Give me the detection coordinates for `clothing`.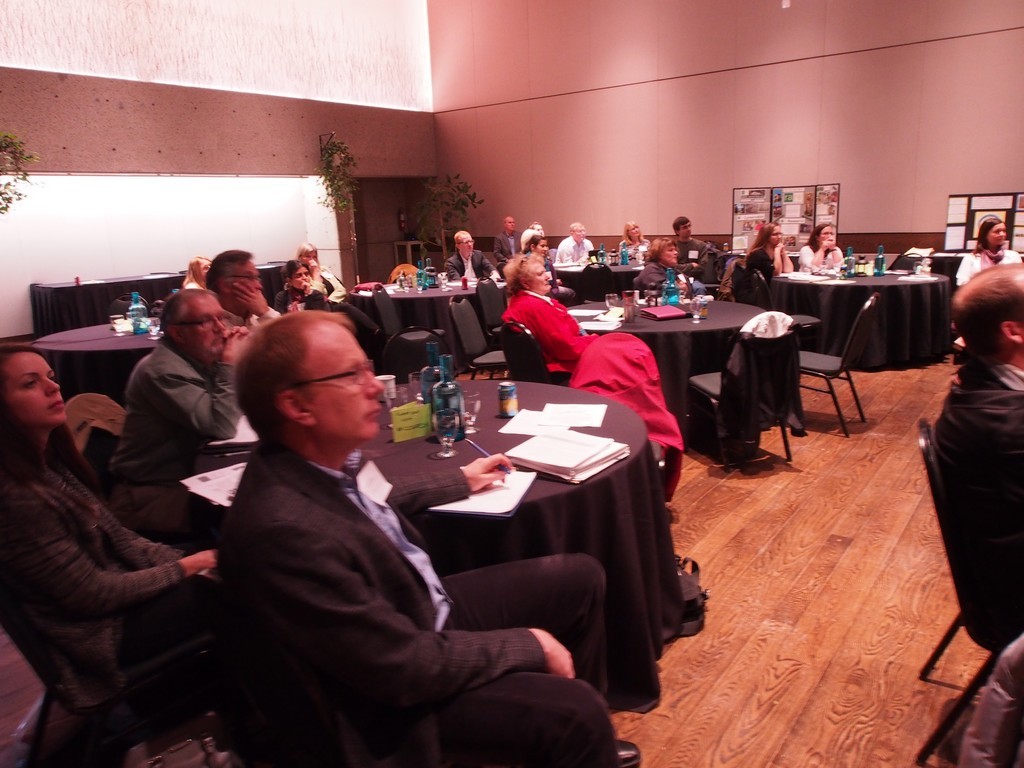
[310, 267, 375, 337].
